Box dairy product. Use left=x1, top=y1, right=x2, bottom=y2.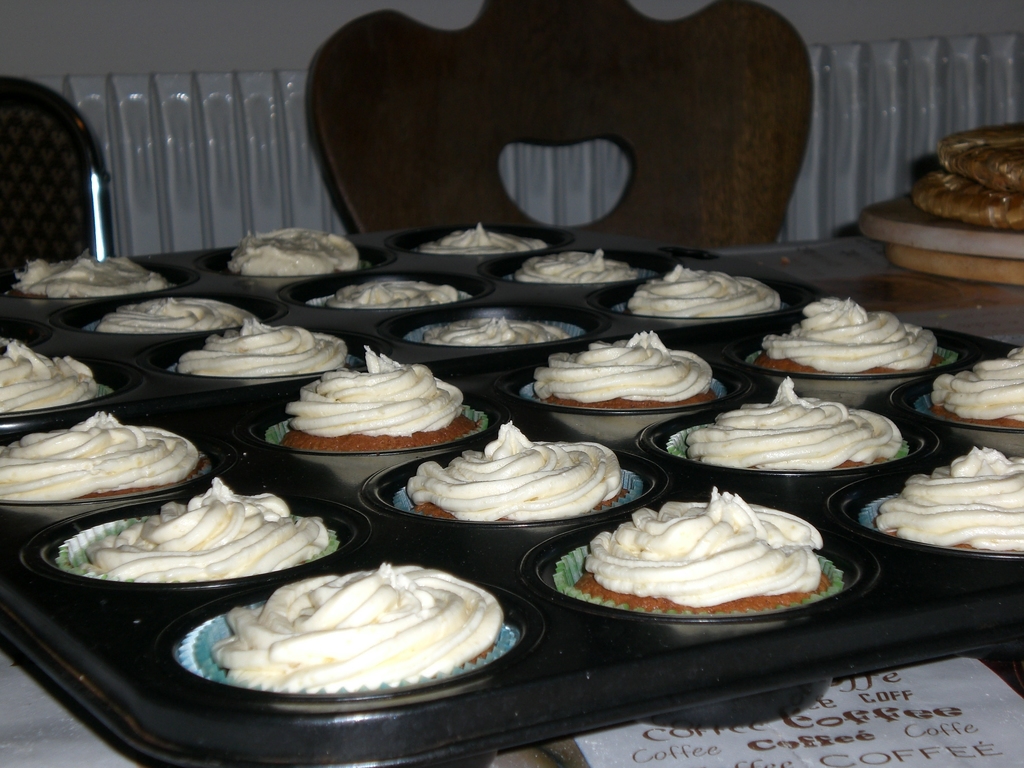
left=768, top=291, right=934, bottom=371.
